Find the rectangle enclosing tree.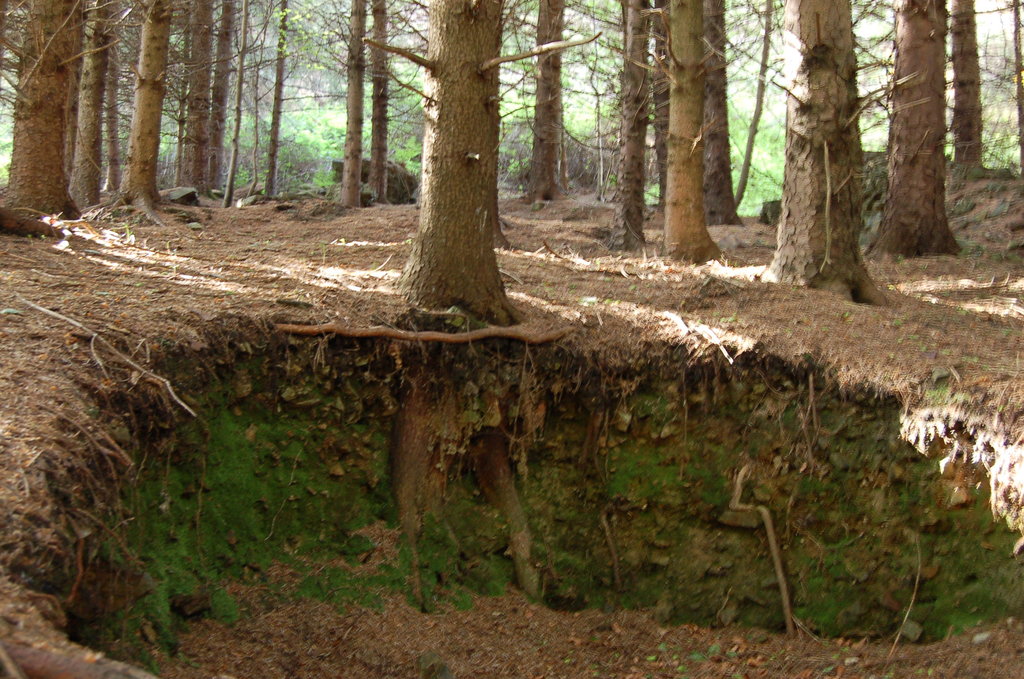
rect(369, 0, 388, 200).
